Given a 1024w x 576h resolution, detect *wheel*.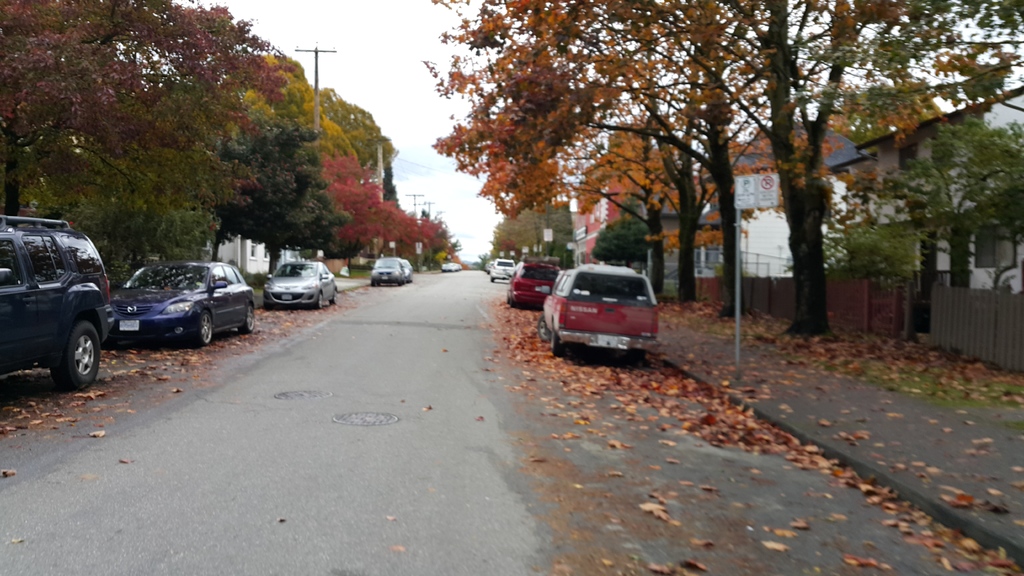
[369,280,377,286].
